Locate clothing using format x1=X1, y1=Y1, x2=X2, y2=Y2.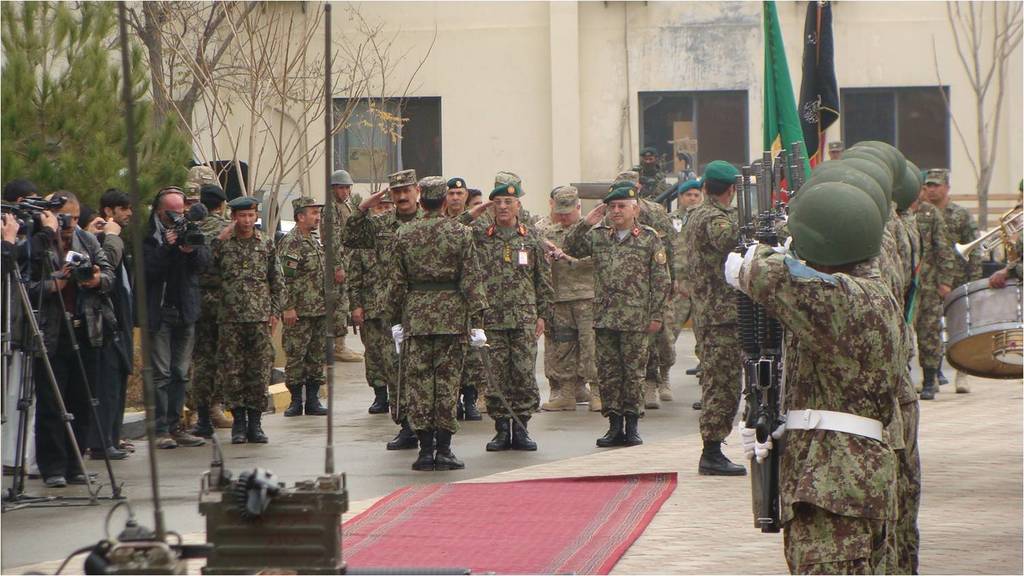
x1=178, y1=214, x2=233, y2=410.
